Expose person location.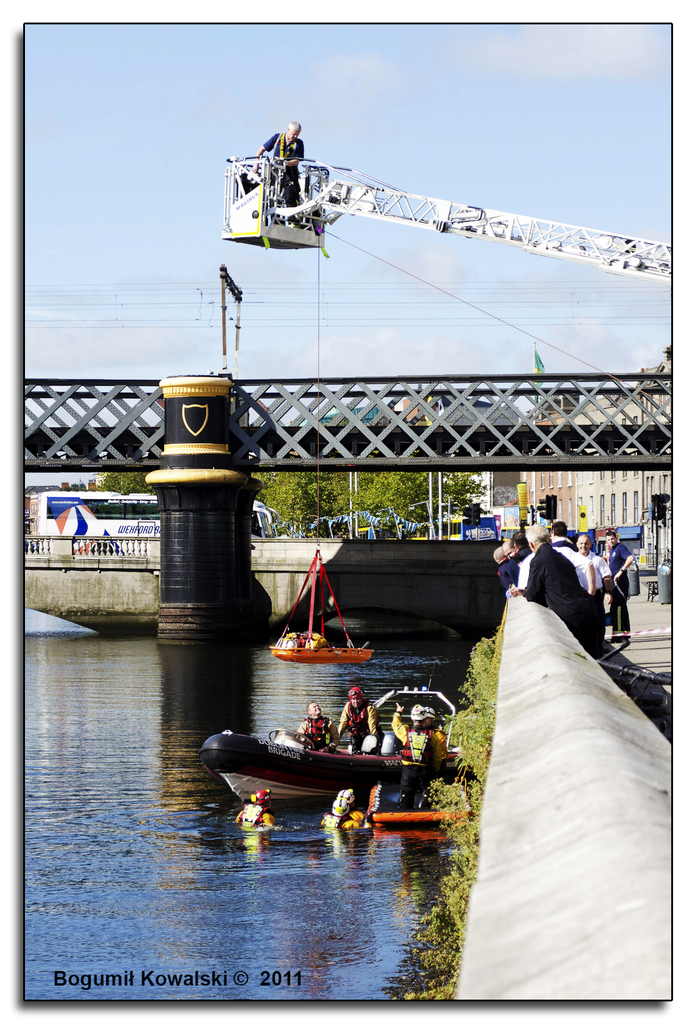
Exposed at locate(390, 698, 439, 764).
